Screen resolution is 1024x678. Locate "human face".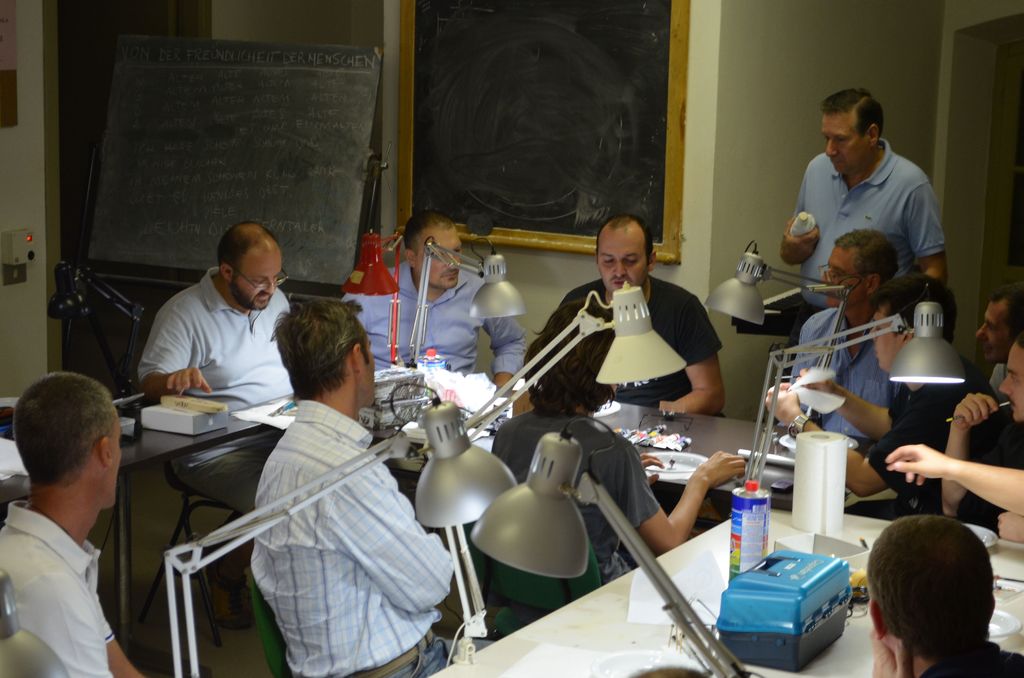
BBox(1001, 343, 1023, 421).
